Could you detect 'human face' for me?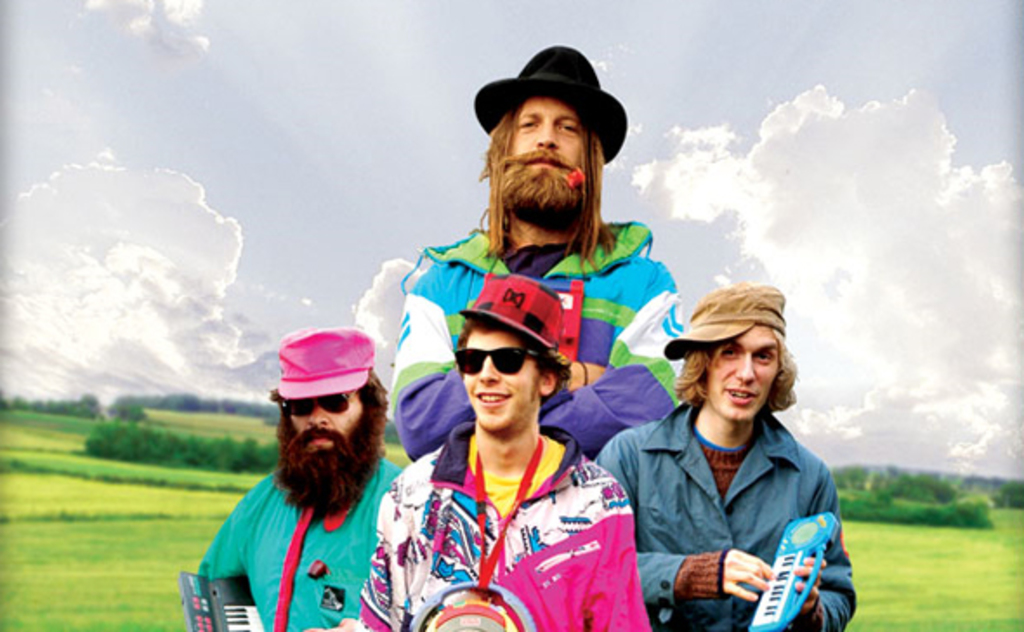
Detection result: detection(272, 401, 370, 512).
